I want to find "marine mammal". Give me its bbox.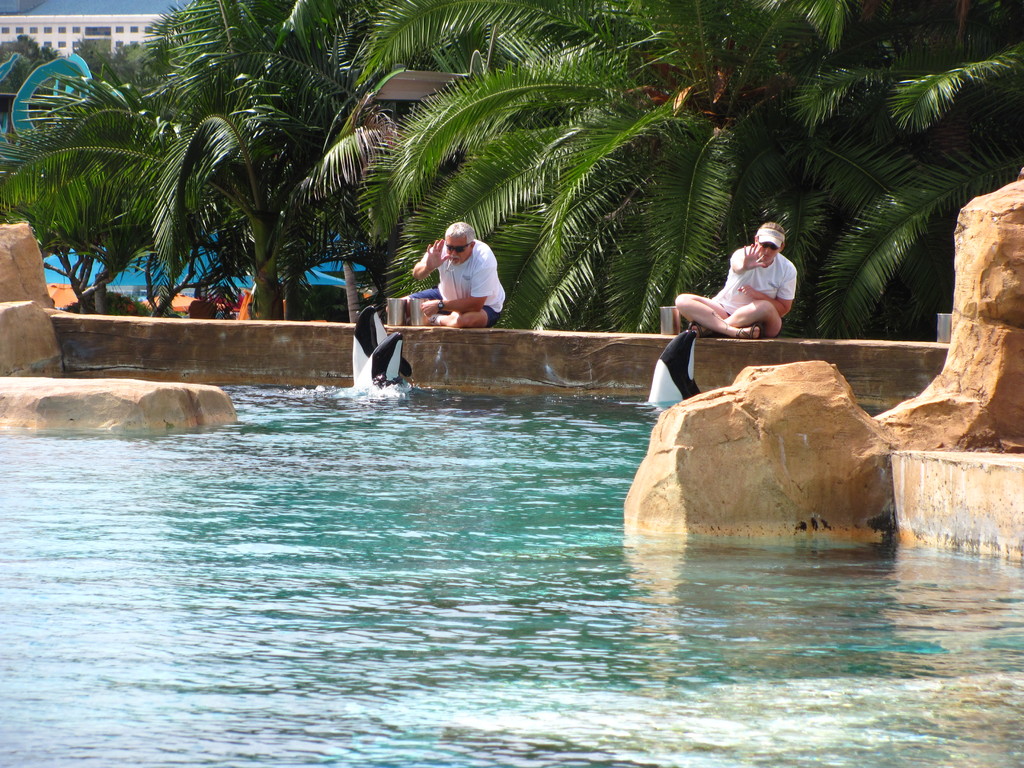
<box>353,331,402,390</box>.
